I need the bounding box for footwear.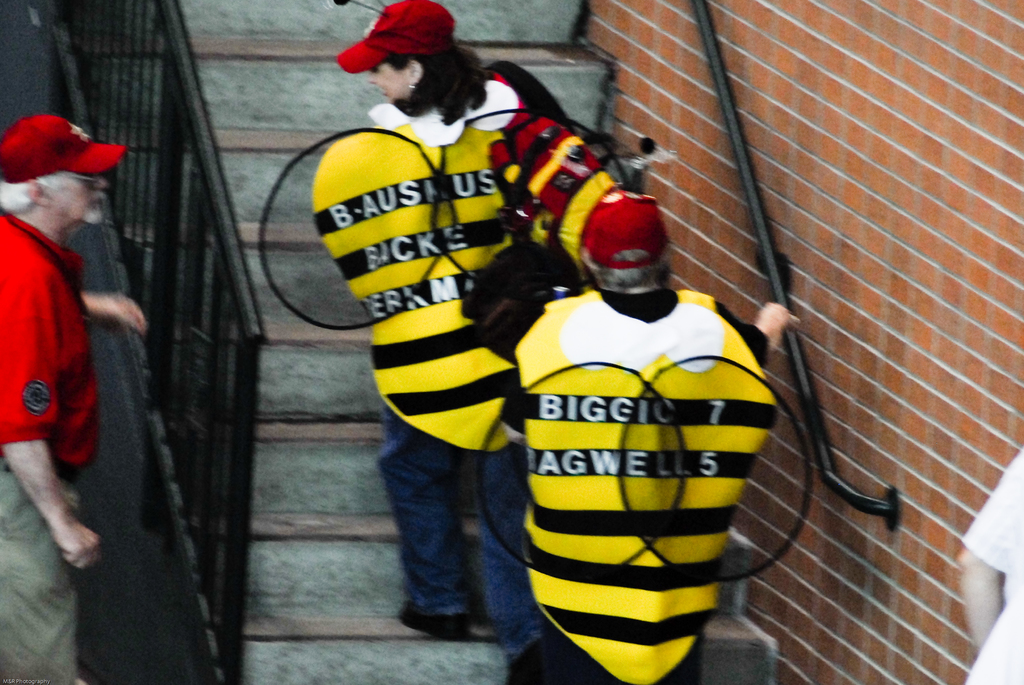
Here it is: bbox=[400, 599, 472, 643].
